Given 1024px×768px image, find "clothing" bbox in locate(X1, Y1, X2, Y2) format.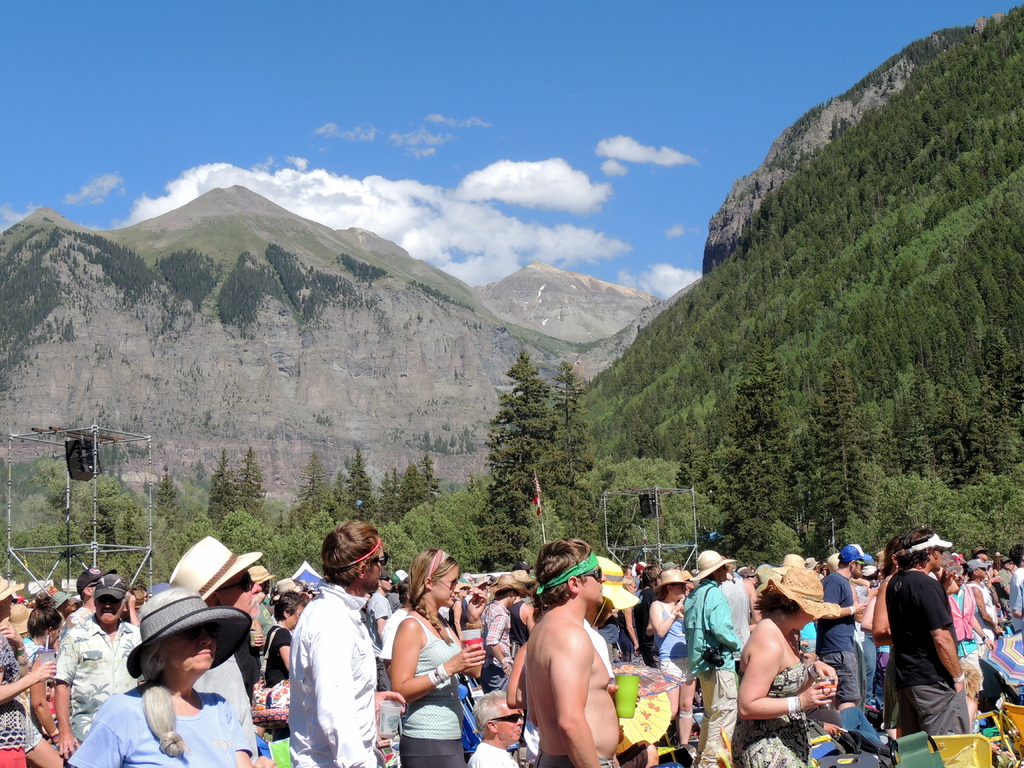
locate(676, 582, 745, 766).
